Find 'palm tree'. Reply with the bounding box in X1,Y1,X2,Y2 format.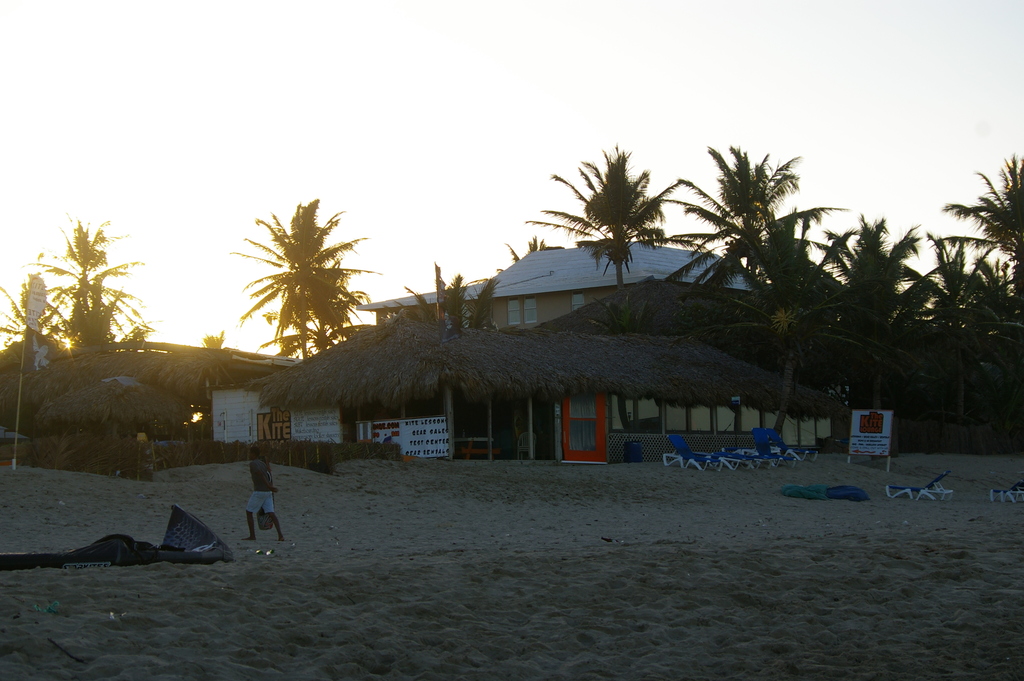
3,280,67,361.
